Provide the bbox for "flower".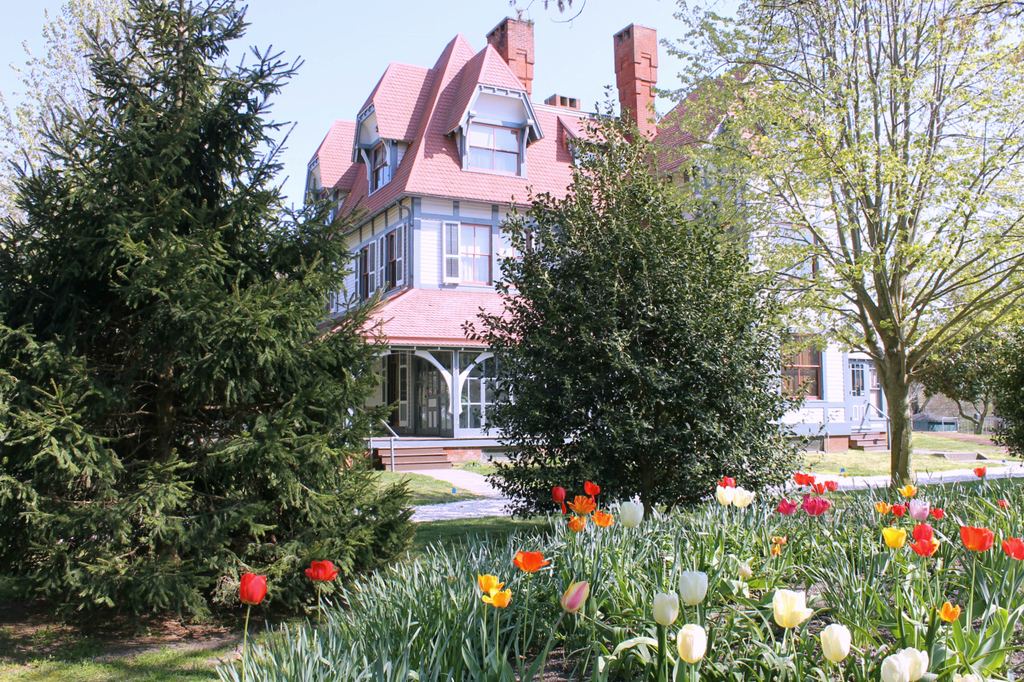
bbox(733, 486, 754, 509).
